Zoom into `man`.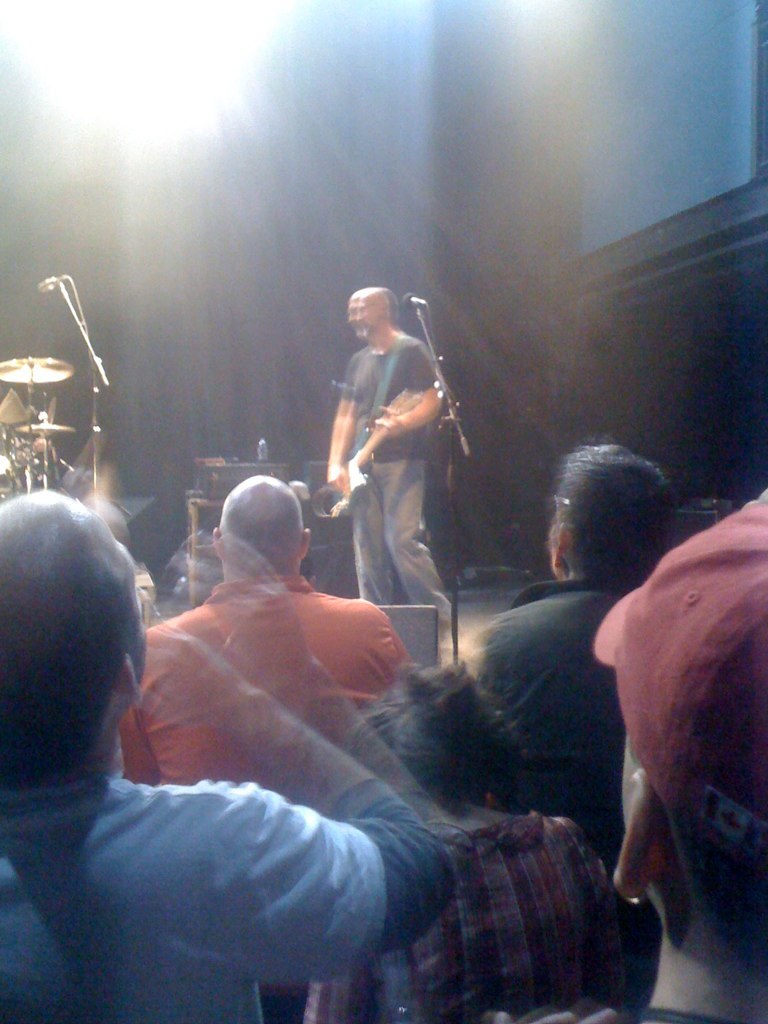
Zoom target: (left=465, top=437, right=697, bottom=912).
